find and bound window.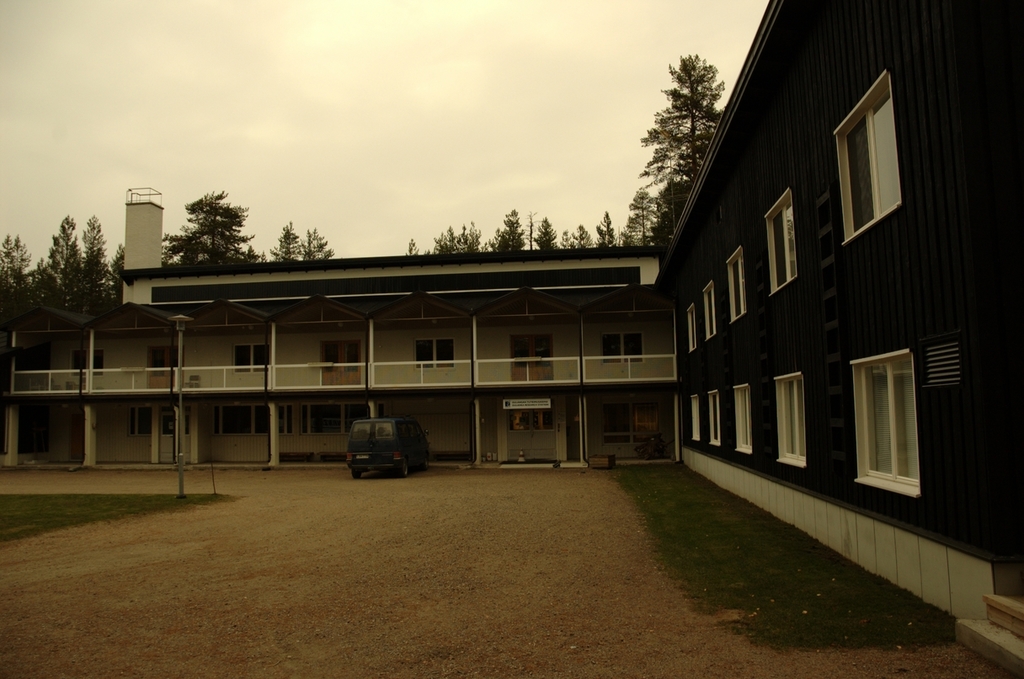
Bound: 686:302:698:353.
